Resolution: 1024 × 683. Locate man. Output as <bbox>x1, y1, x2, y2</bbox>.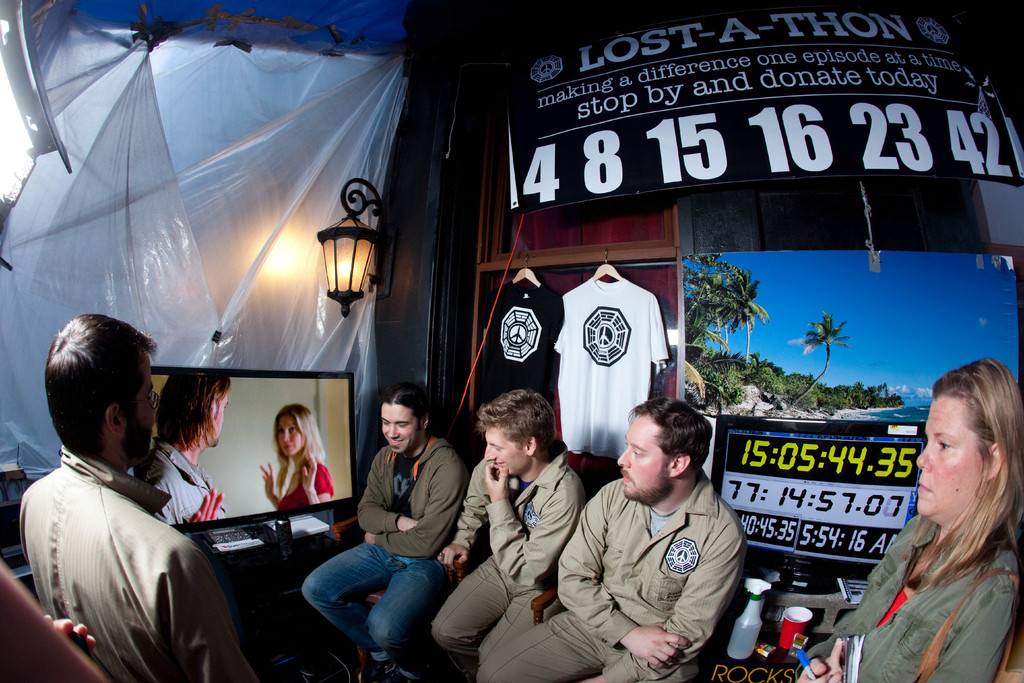
<bbox>20, 311, 253, 682</bbox>.
